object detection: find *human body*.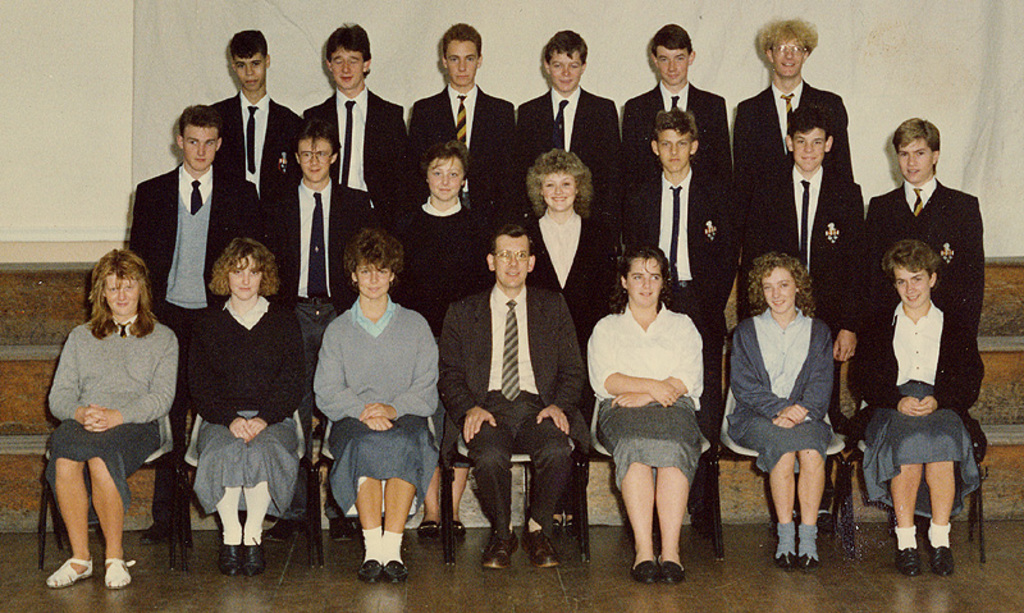
266,115,374,328.
